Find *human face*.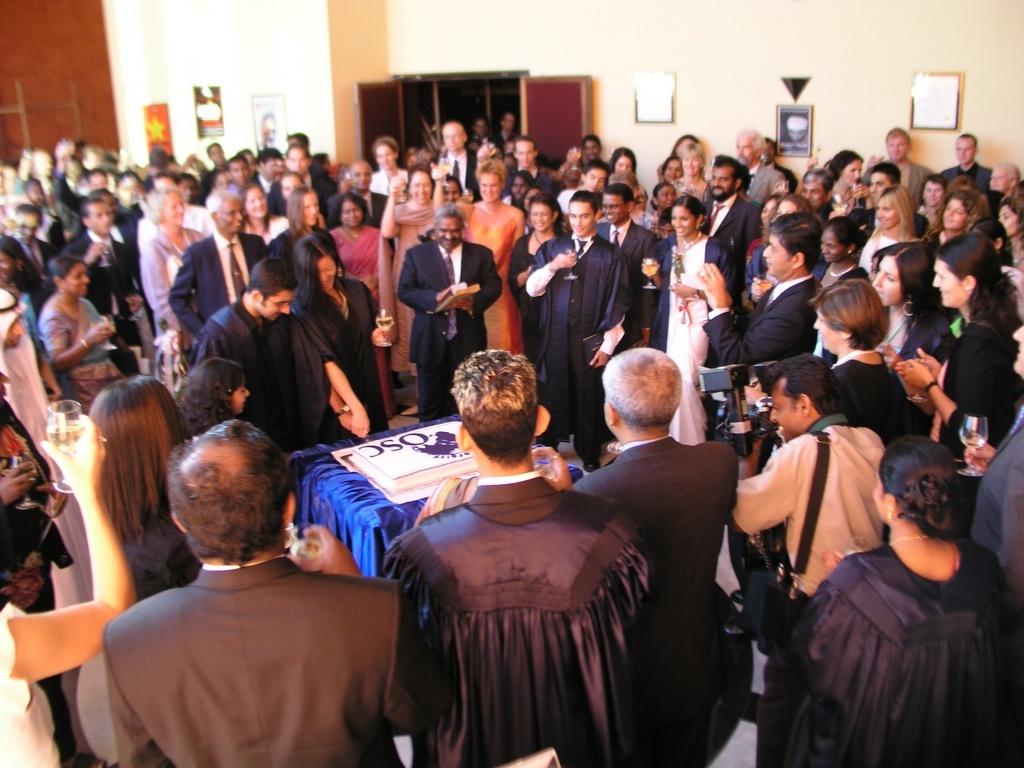
crop(665, 158, 684, 181).
